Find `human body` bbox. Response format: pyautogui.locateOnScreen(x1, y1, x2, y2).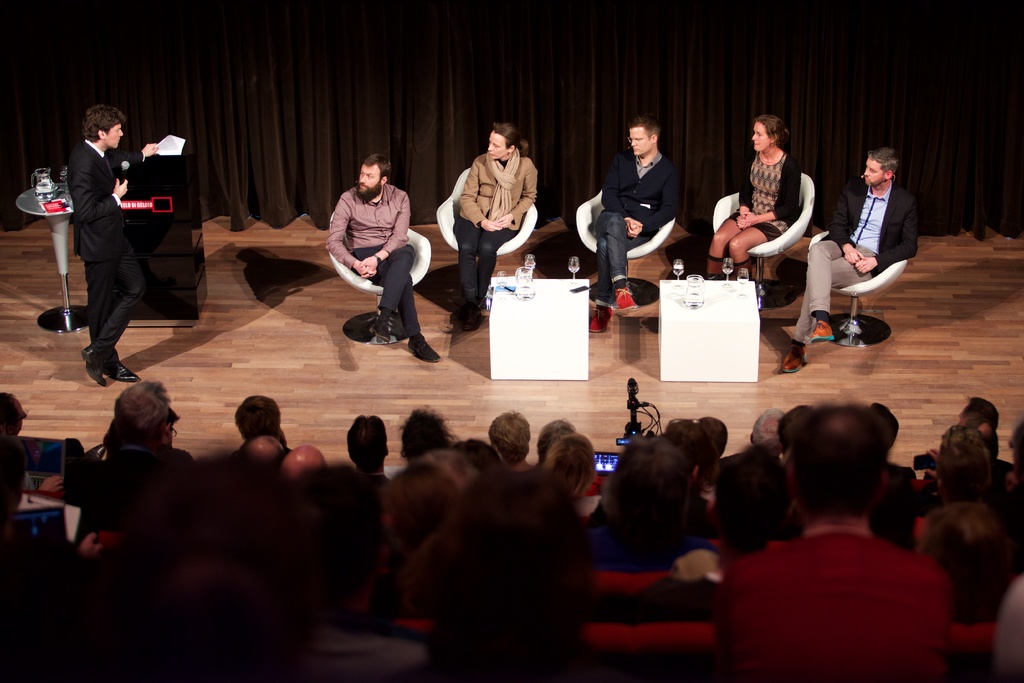
pyautogui.locateOnScreen(783, 138, 936, 372).
